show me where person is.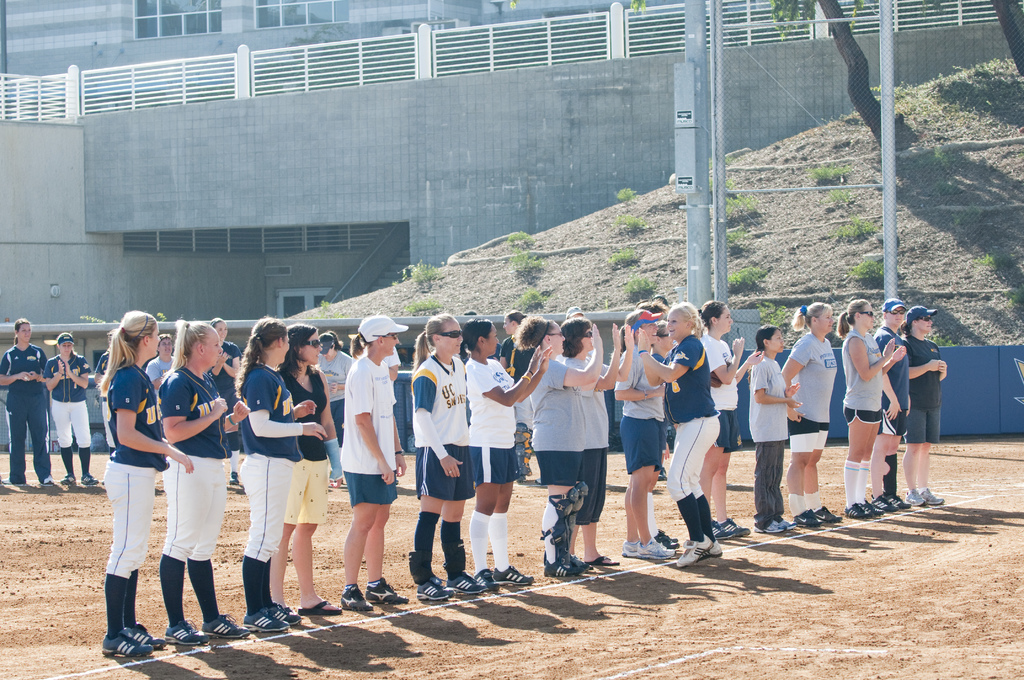
person is at bbox(200, 319, 242, 476).
